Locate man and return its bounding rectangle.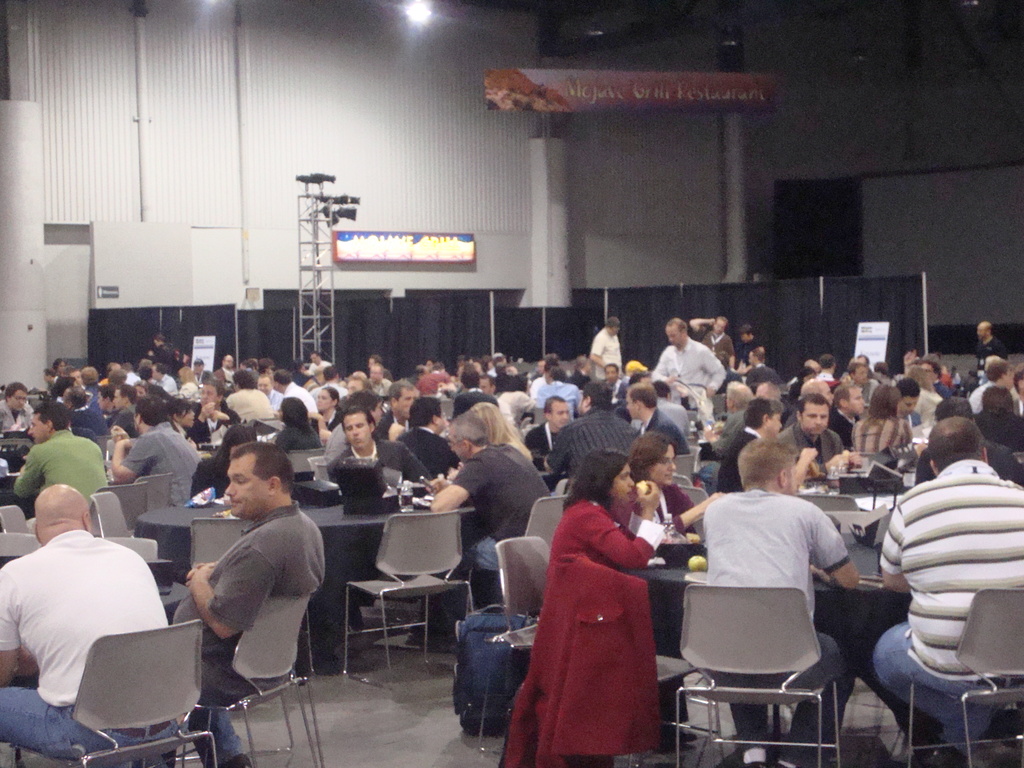
rect(152, 362, 183, 394).
